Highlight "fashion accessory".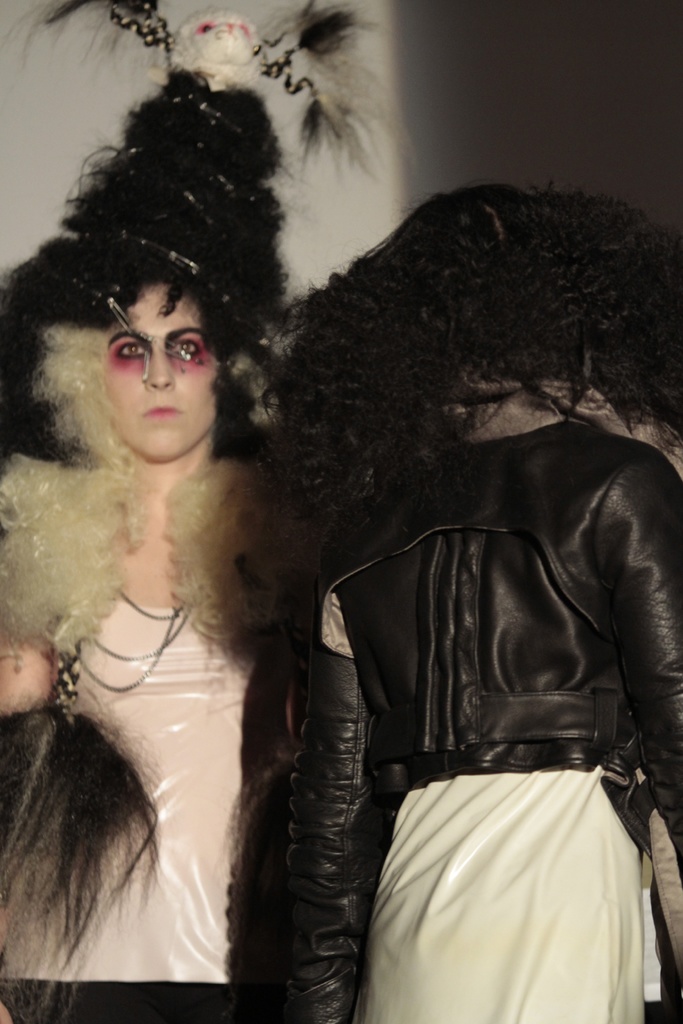
Highlighted region: (106,149,246,259).
